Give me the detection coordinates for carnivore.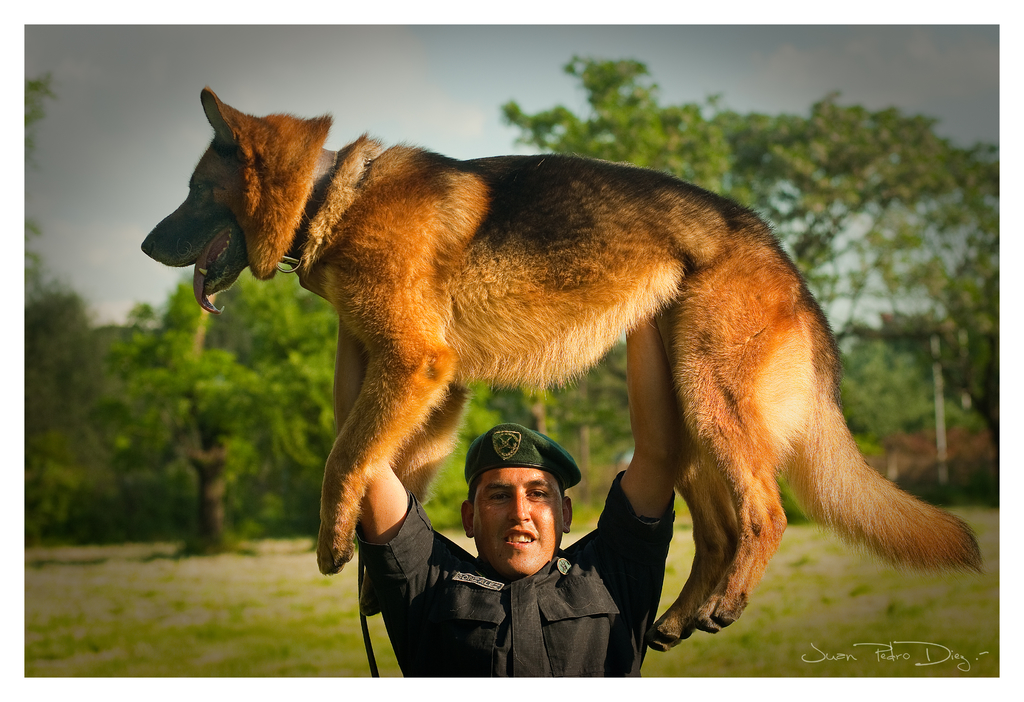
x1=330 y1=309 x2=680 y2=680.
